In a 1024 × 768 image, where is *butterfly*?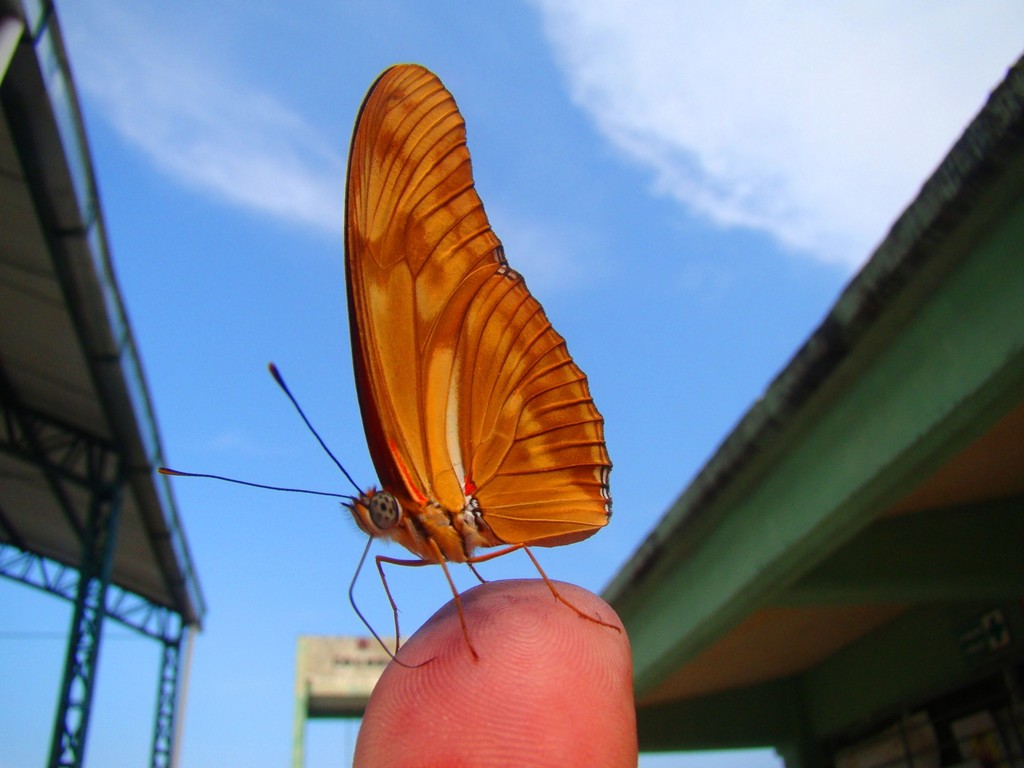
{"left": 156, "top": 62, "right": 626, "bottom": 671}.
